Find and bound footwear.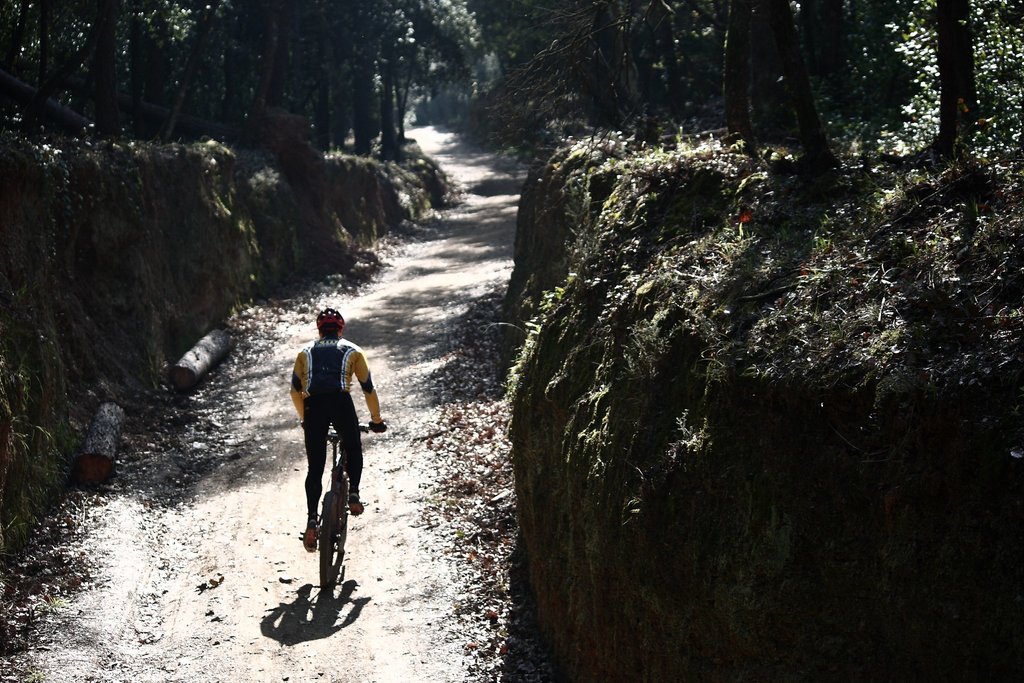
Bound: detection(349, 492, 364, 512).
